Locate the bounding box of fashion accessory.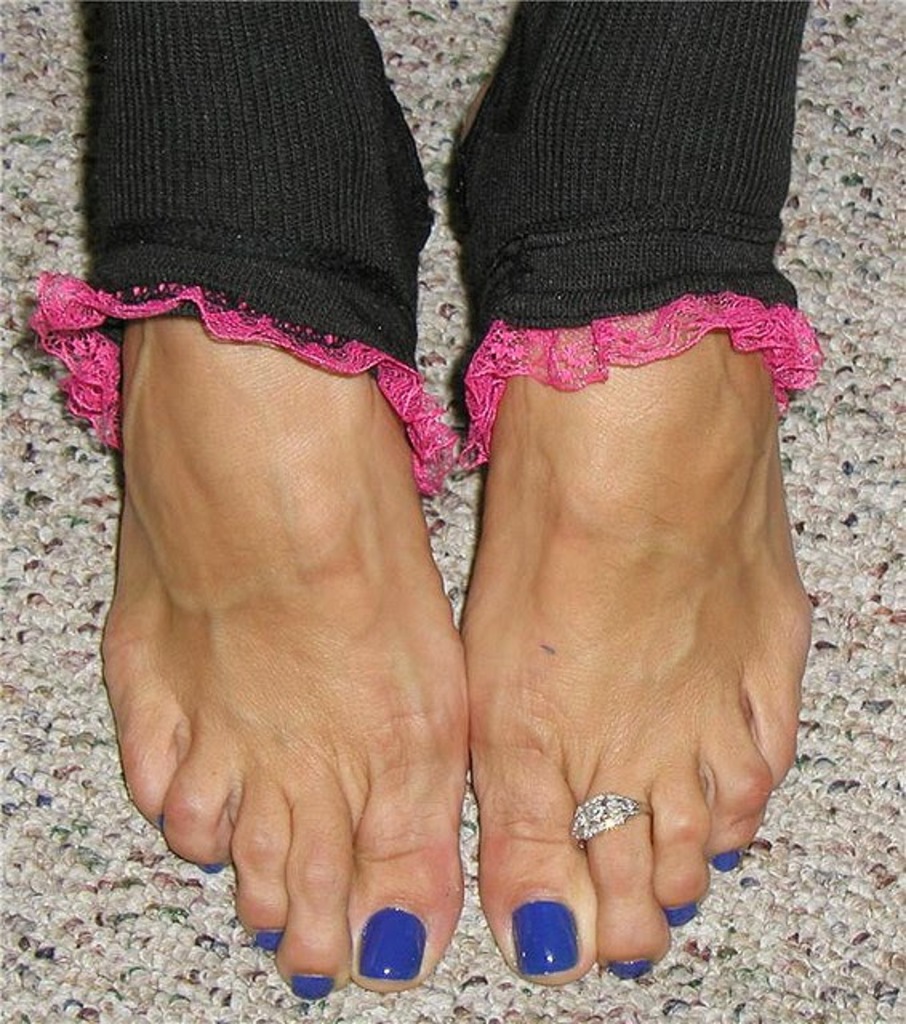
Bounding box: 578,789,650,846.
